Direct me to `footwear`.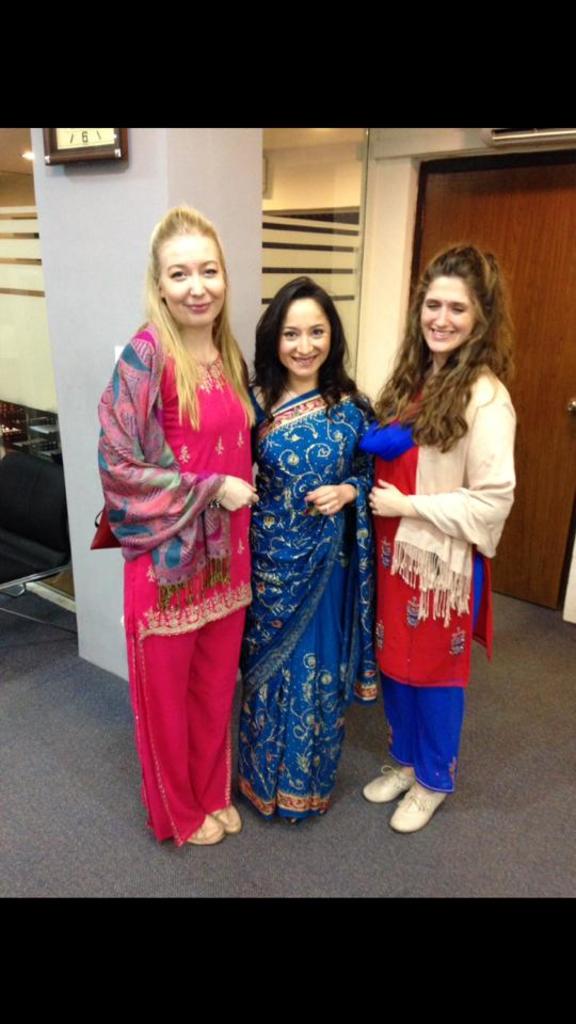
Direction: x1=358, y1=761, x2=419, y2=806.
